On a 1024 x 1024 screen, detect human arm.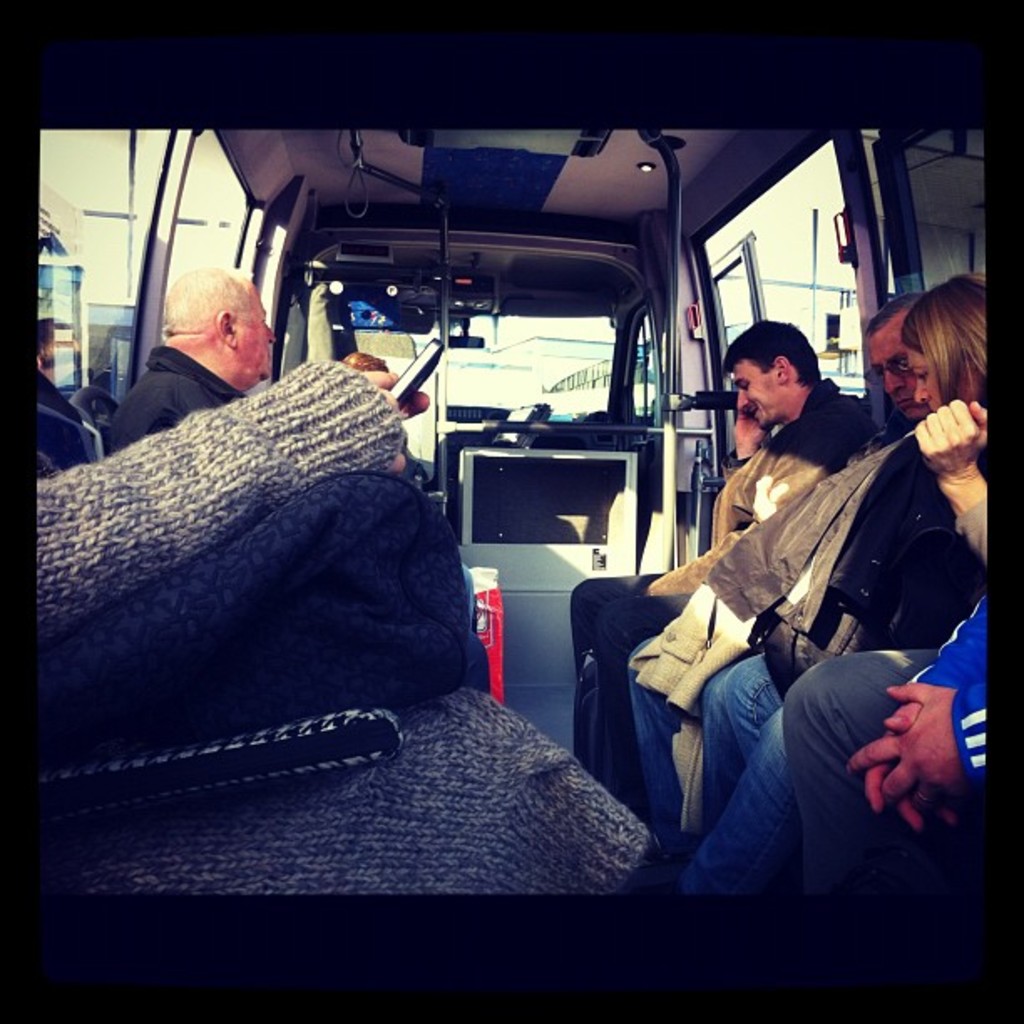
33, 363, 435, 634.
